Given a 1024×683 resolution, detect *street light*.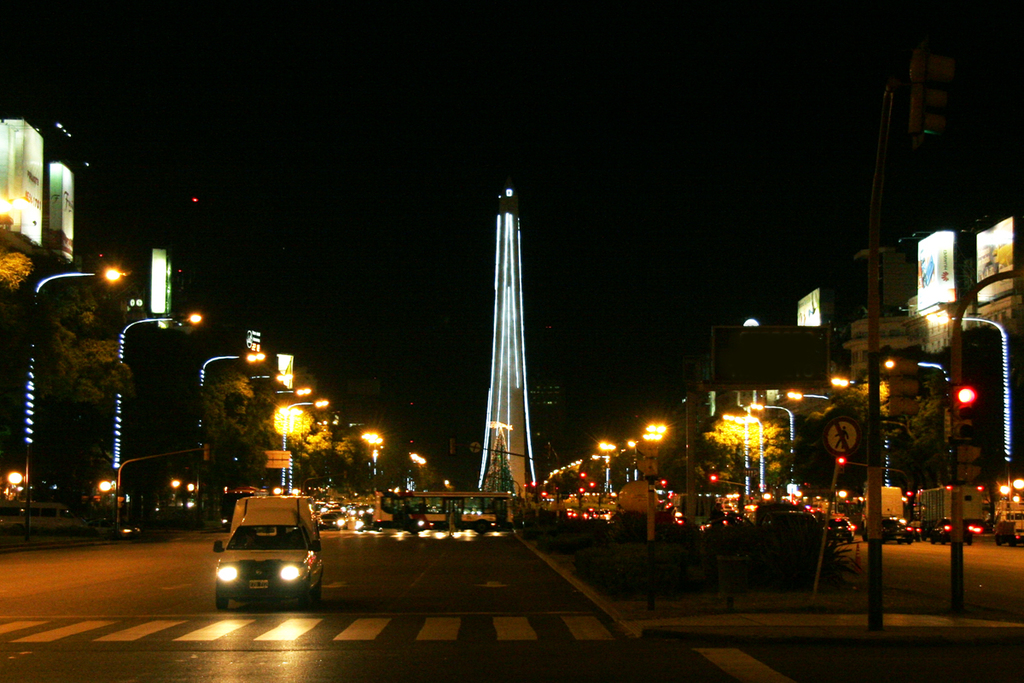
left=872, top=355, right=951, bottom=476.
